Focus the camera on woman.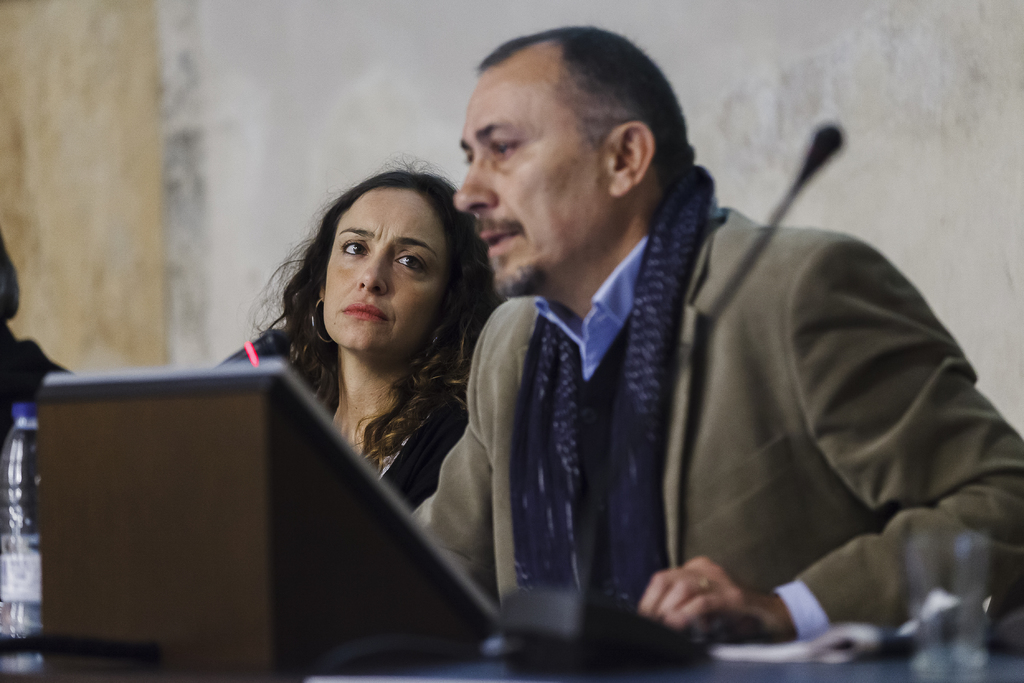
Focus region: box=[205, 165, 503, 516].
